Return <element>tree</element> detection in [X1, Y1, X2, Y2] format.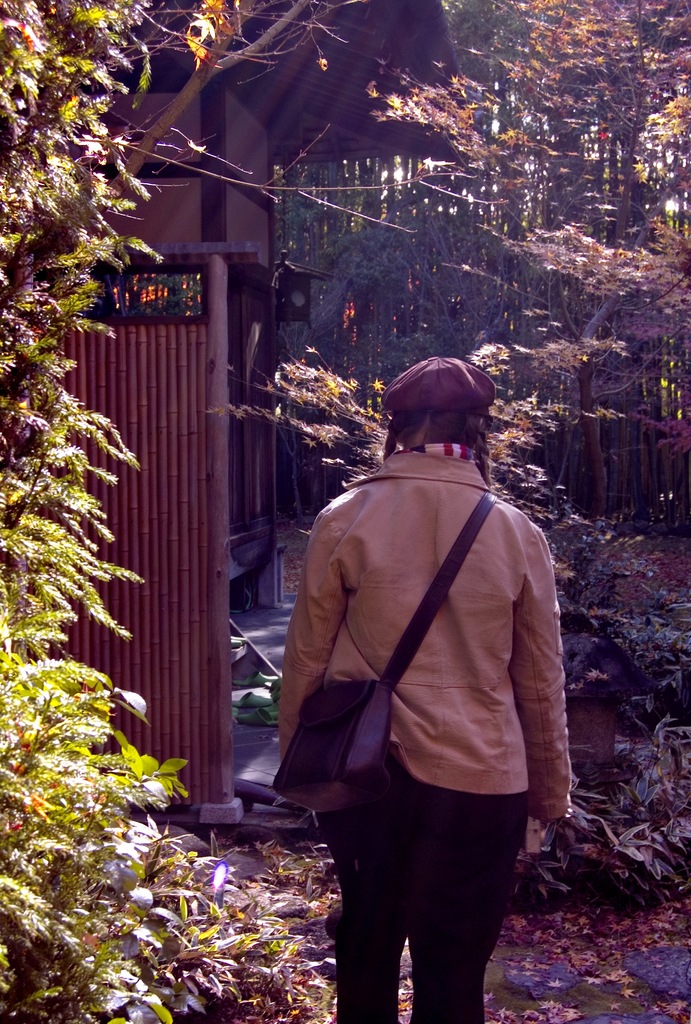
[0, 0, 361, 678].
